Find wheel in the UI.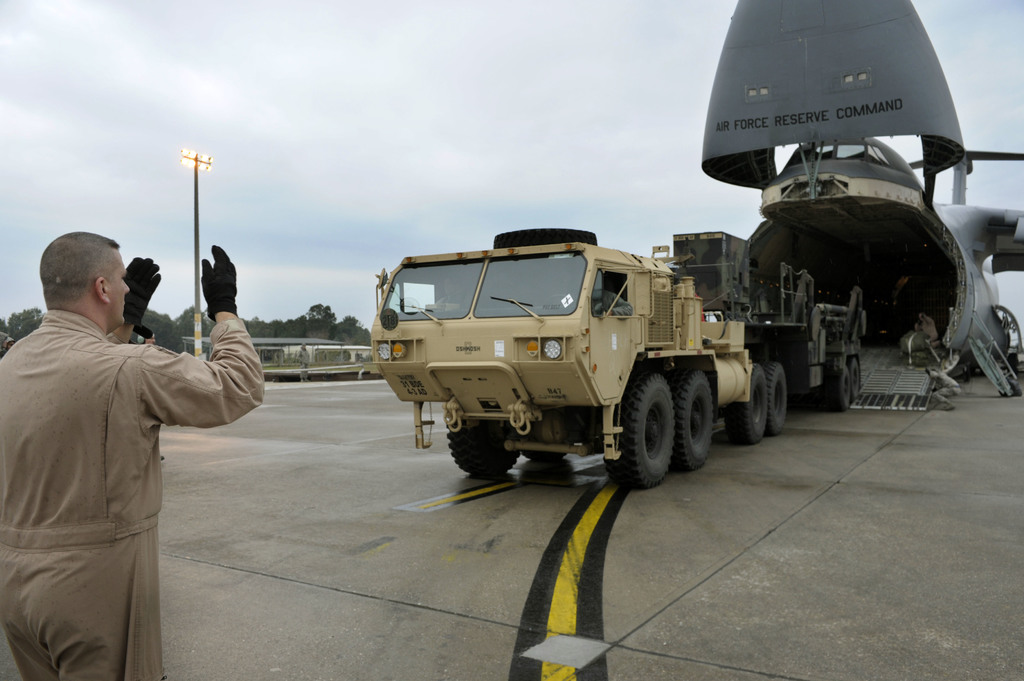
UI element at box(548, 295, 570, 301).
